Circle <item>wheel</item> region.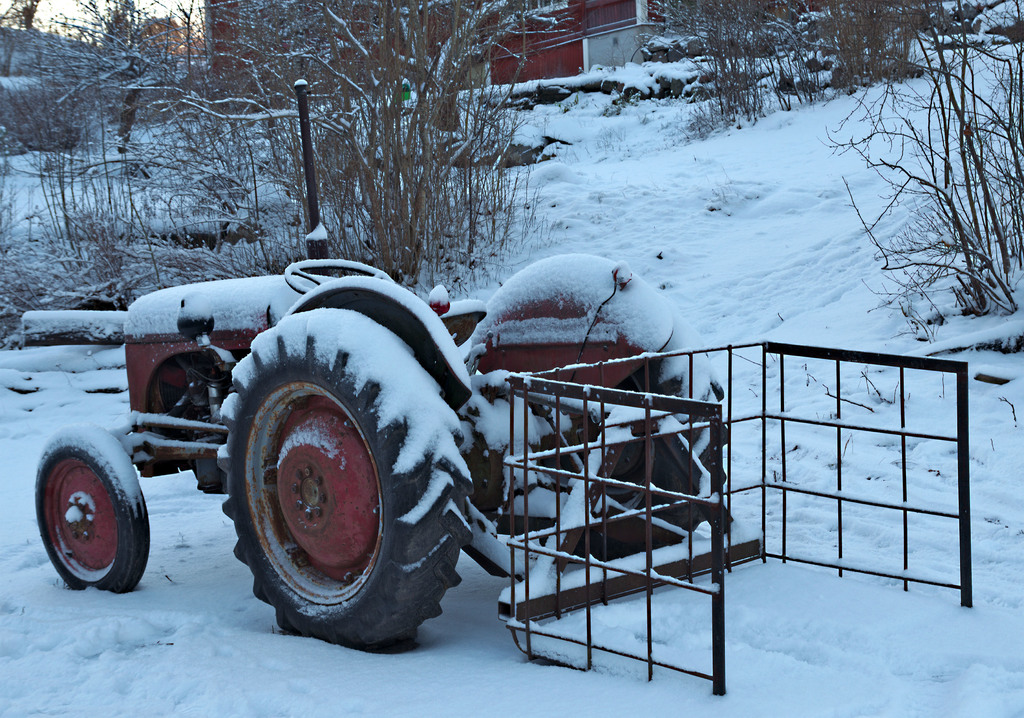
Region: locate(216, 307, 476, 653).
